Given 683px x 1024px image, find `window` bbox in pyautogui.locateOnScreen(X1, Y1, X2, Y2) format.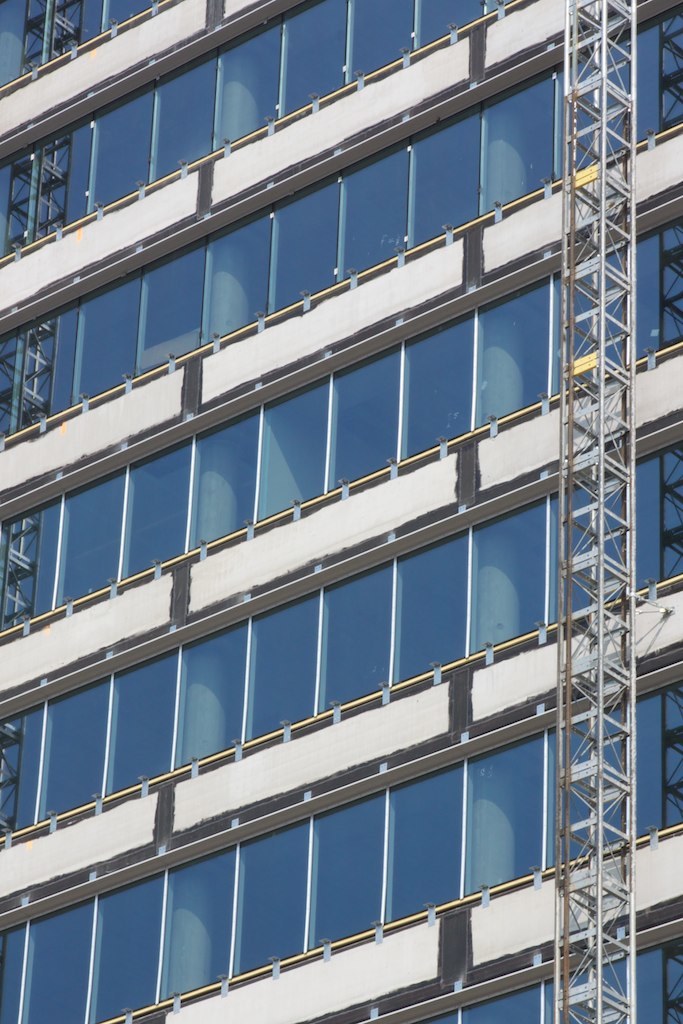
pyautogui.locateOnScreen(335, 0, 411, 76).
